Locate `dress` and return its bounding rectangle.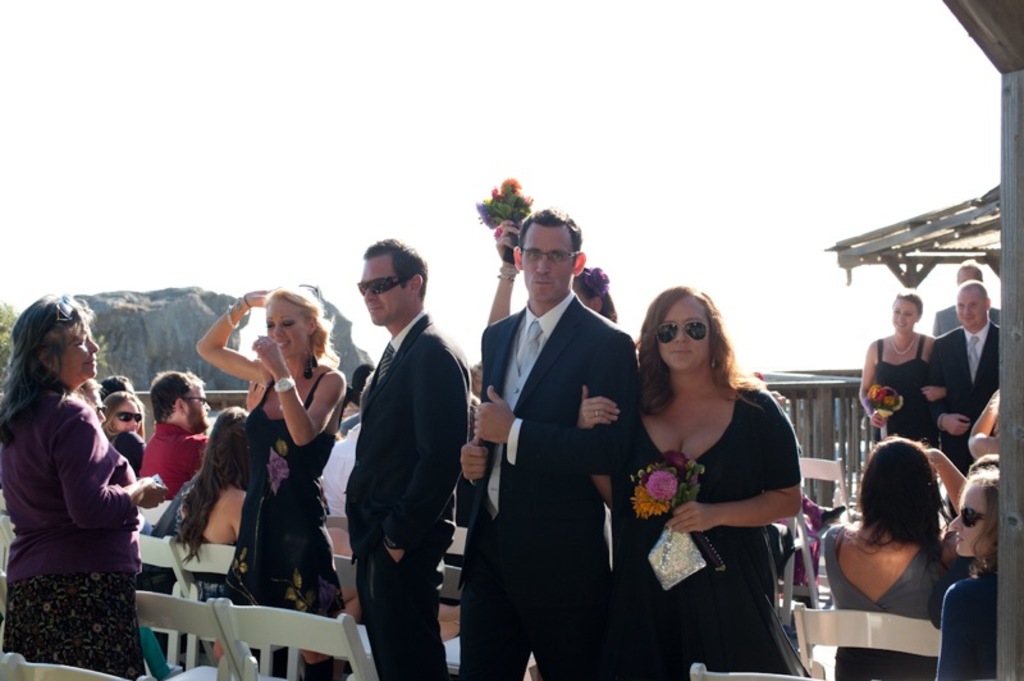
[872,329,943,429].
